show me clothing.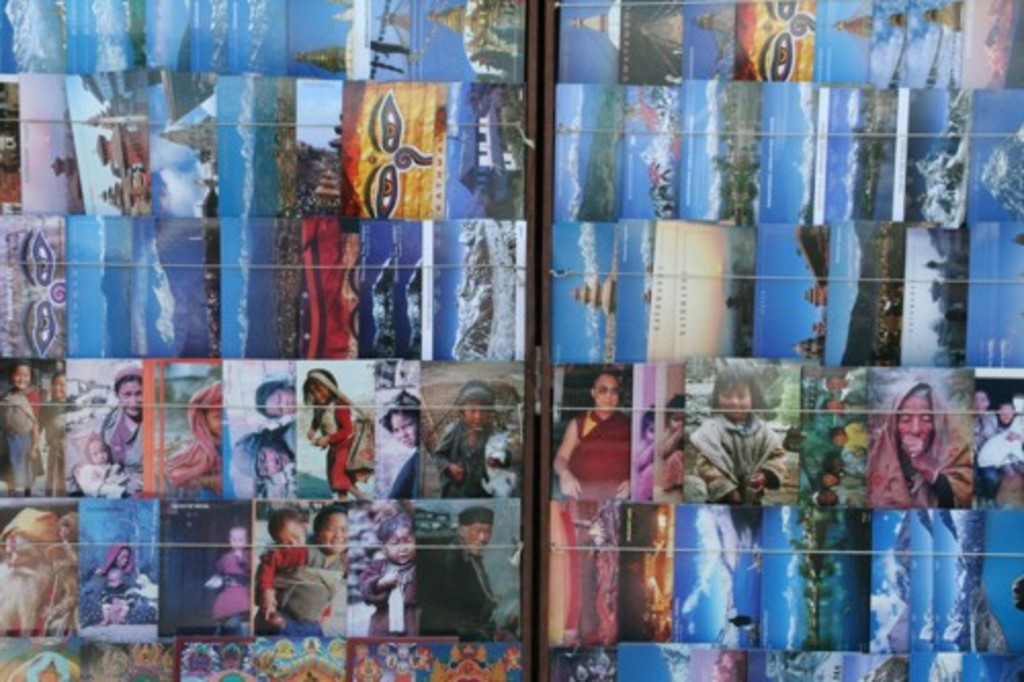
clothing is here: select_region(39, 391, 63, 494).
